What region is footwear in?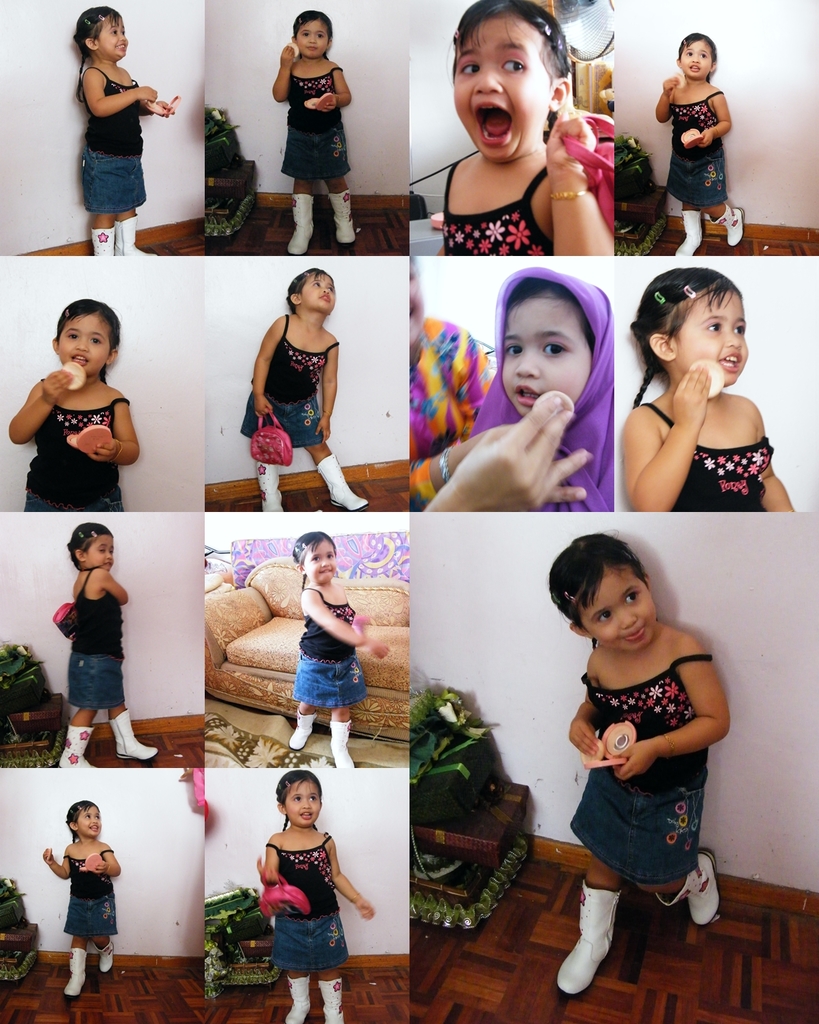
box=[87, 227, 113, 259].
